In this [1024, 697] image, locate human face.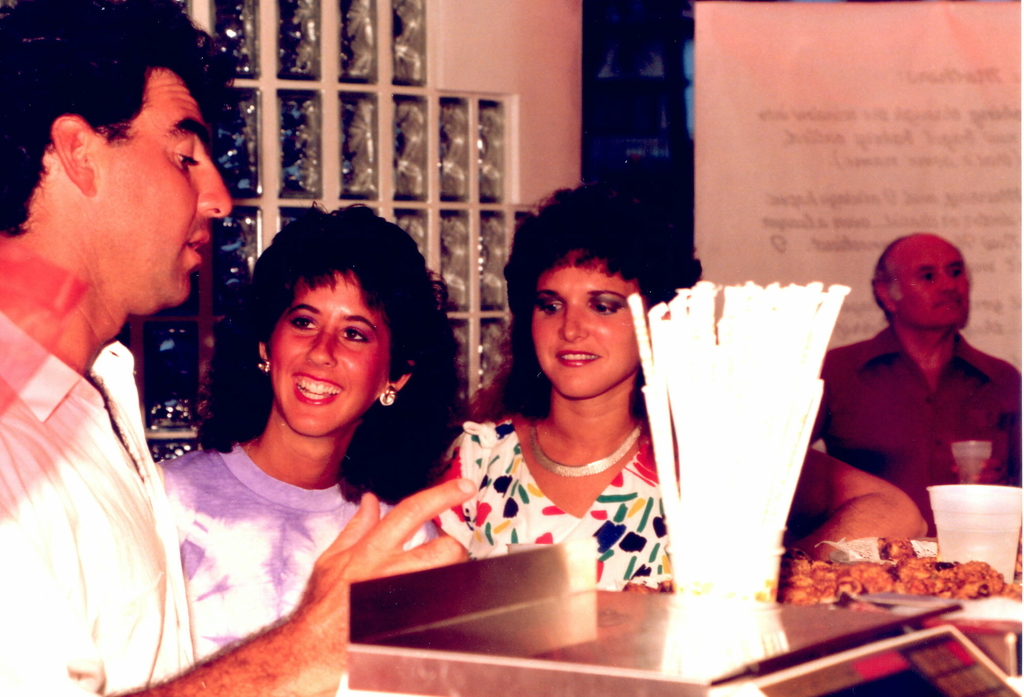
Bounding box: bbox=(530, 261, 637, 398).
